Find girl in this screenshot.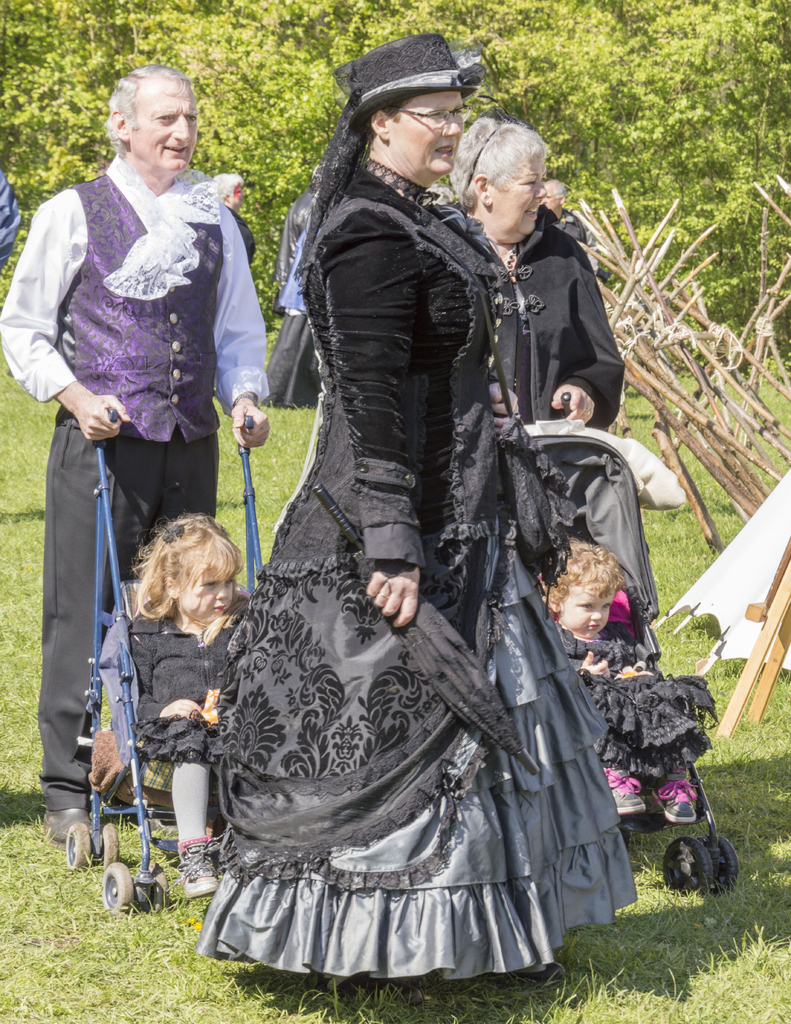
The bounding box for girl is 548,526,721,822.
